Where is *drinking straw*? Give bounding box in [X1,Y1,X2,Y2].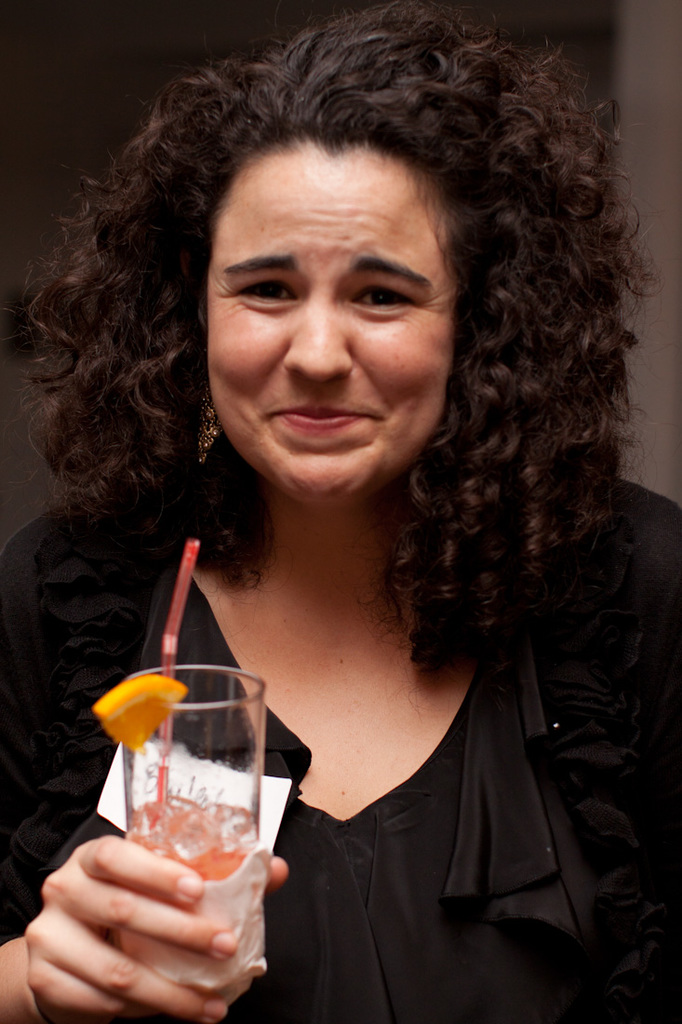
[151,537,201,816].
